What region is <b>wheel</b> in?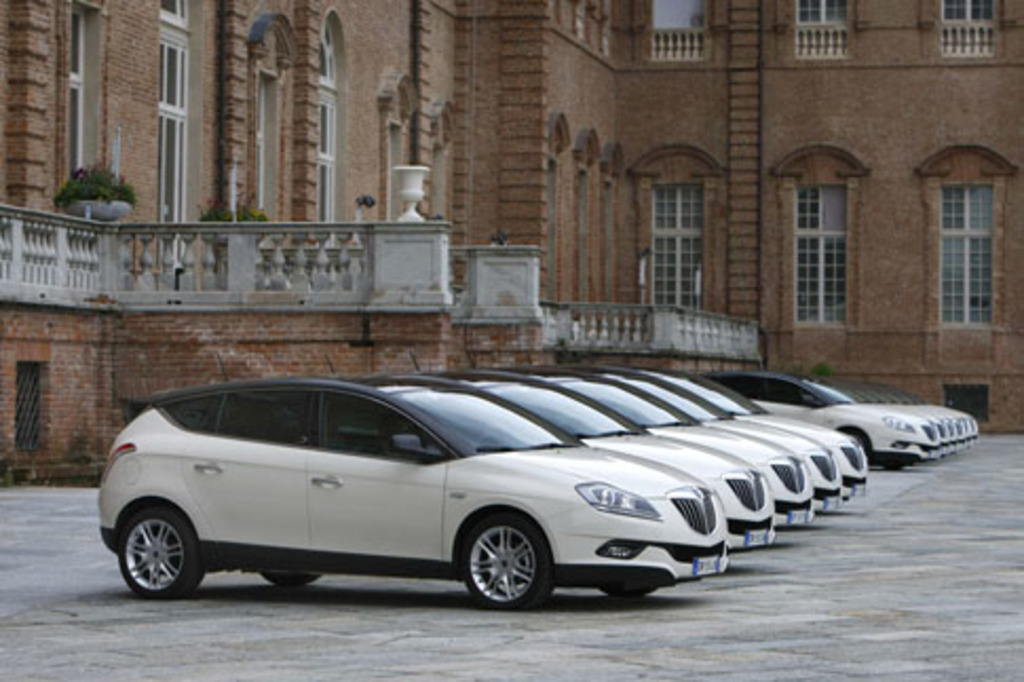
bbox=[266, 570, 323, 589].
